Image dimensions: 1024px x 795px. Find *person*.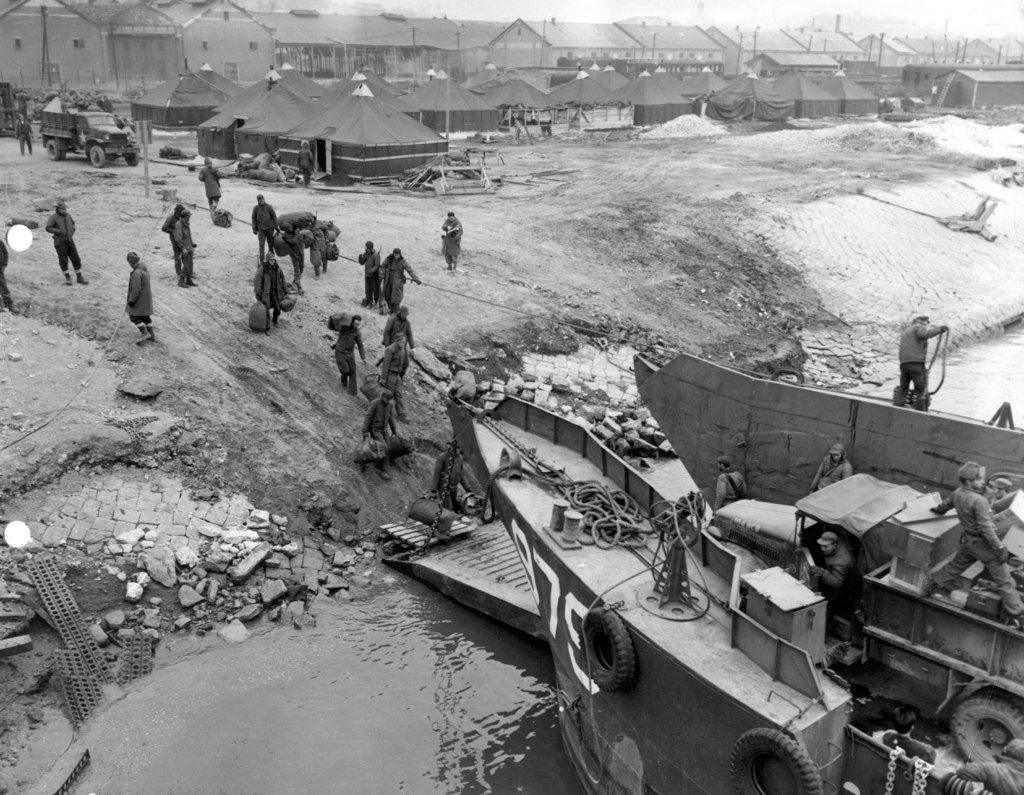
select_region(161, 201, 186, 271).
